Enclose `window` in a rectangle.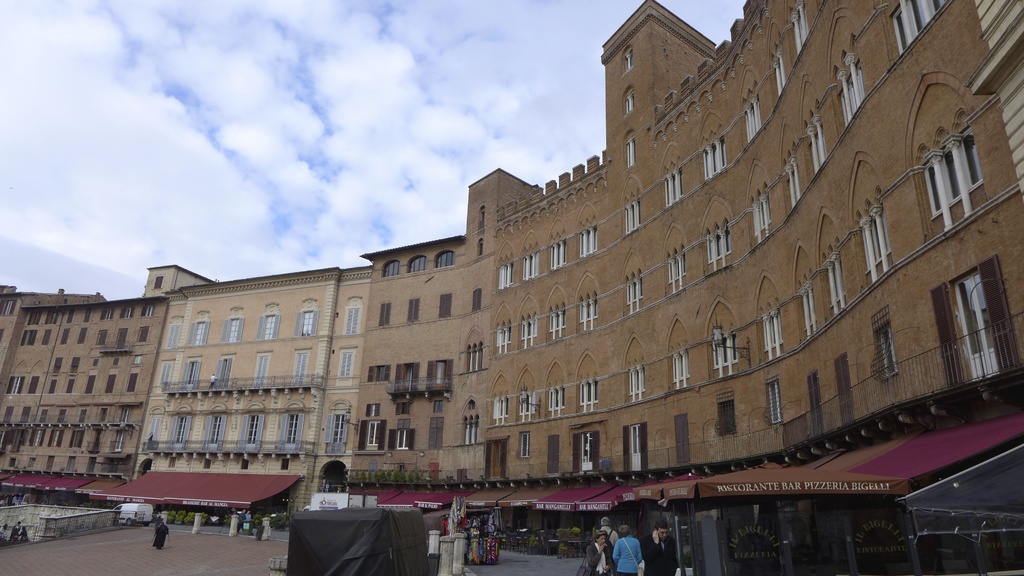
(762, 309, 779, 362).
